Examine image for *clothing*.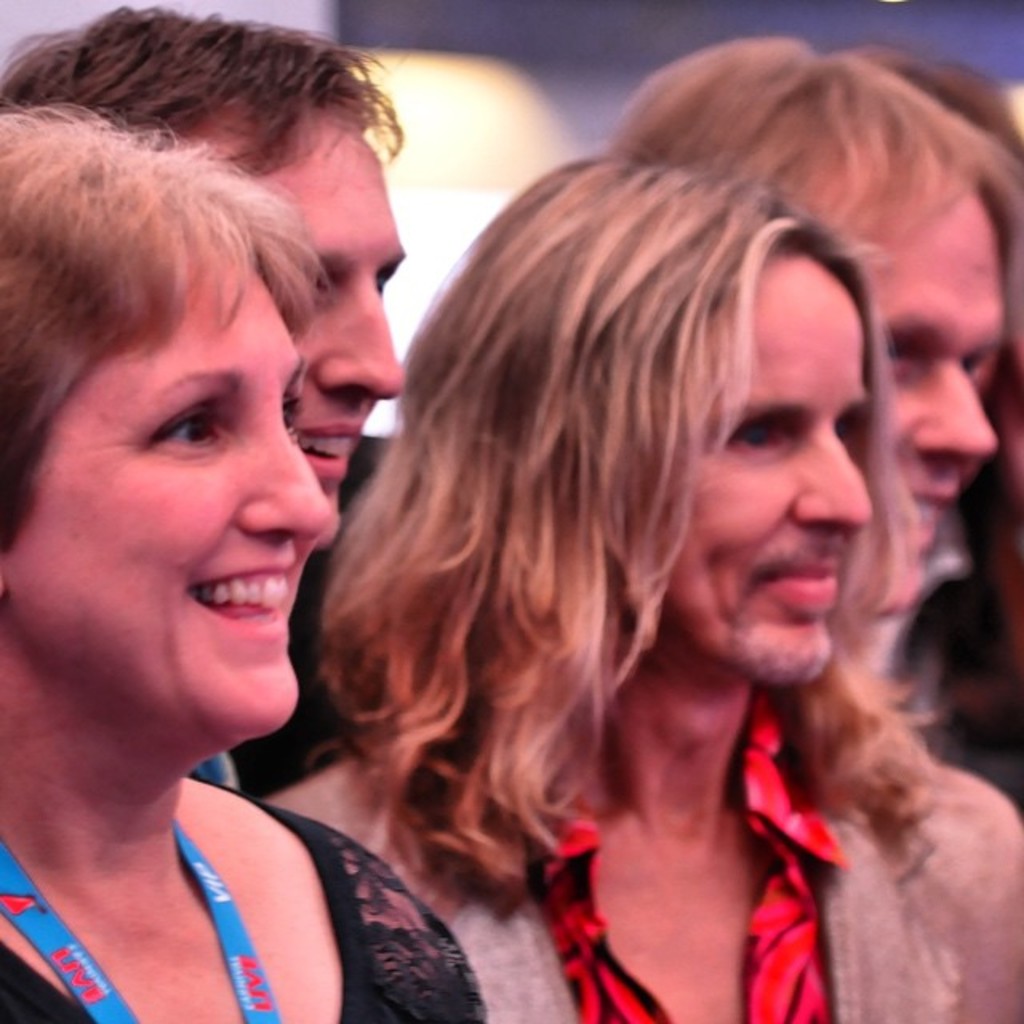
Examination result: 0, 771, 499, 1022.
